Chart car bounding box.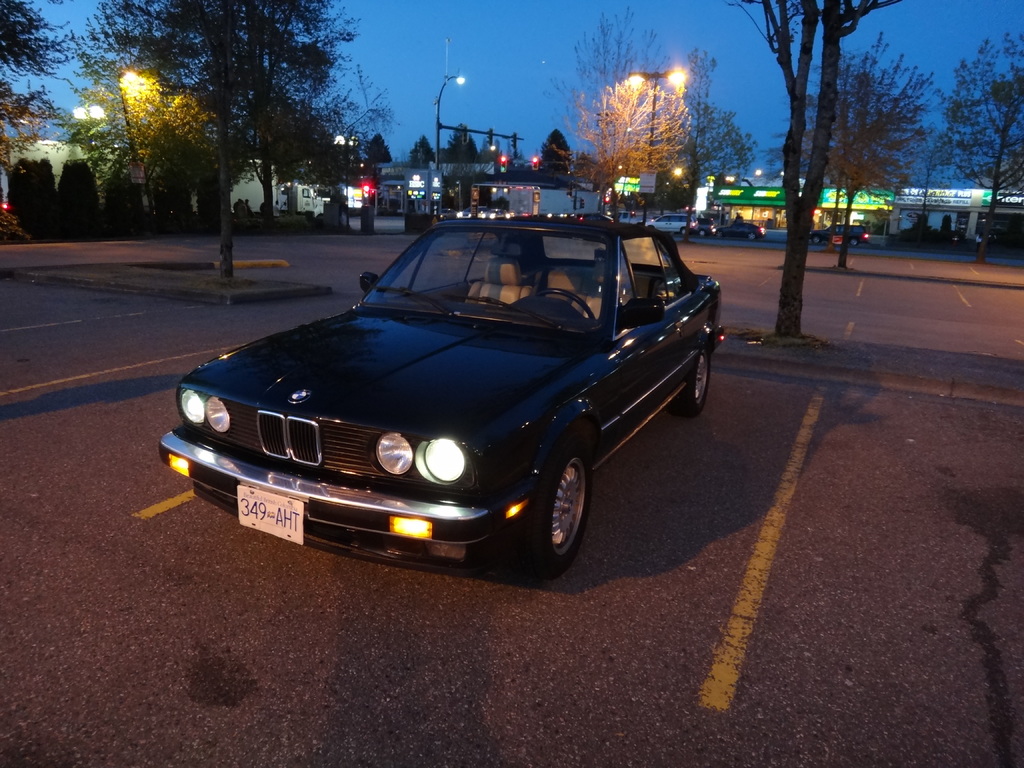
Charted: rect(615, 209, 655, 225).
